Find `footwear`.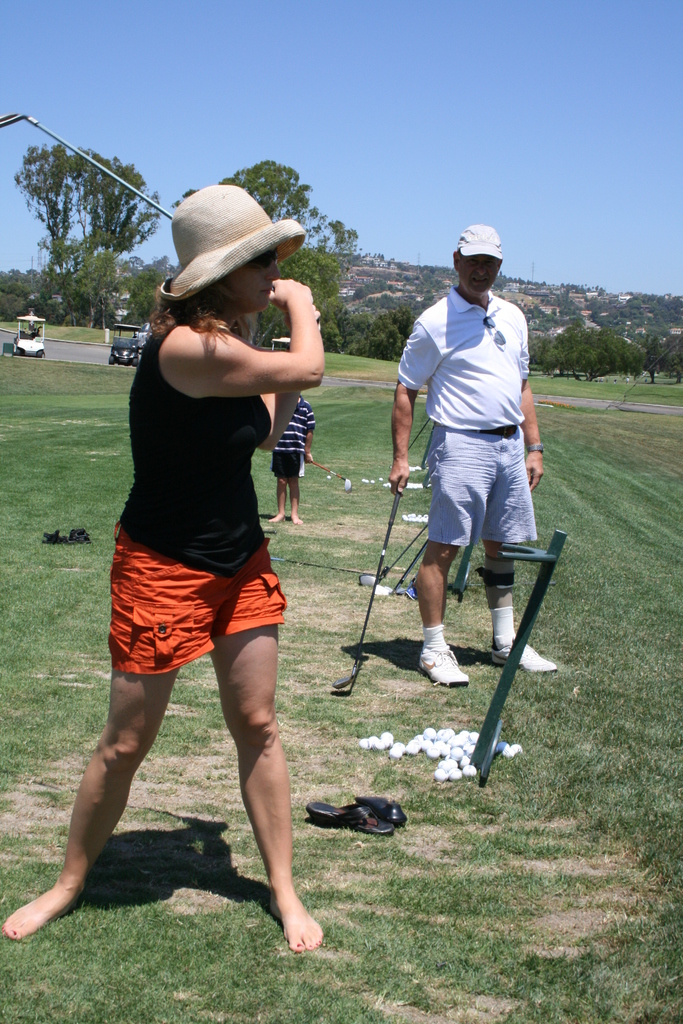
(x1=302, y1=802, x2=386, y2=836).
